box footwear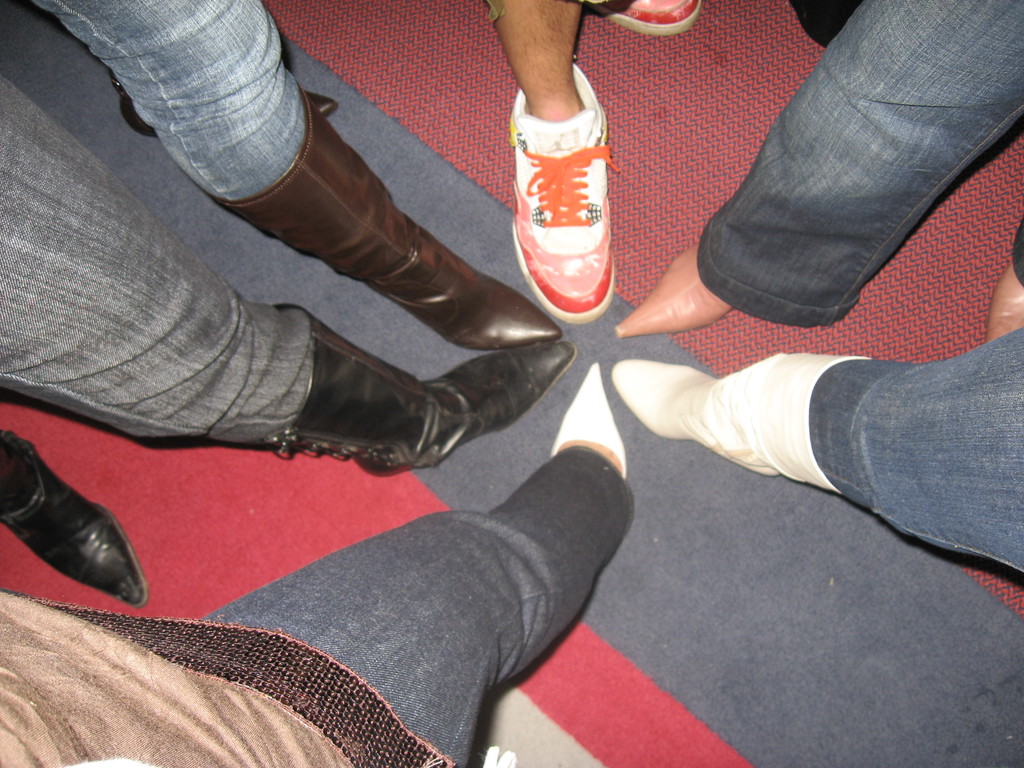
106:76:339:140
